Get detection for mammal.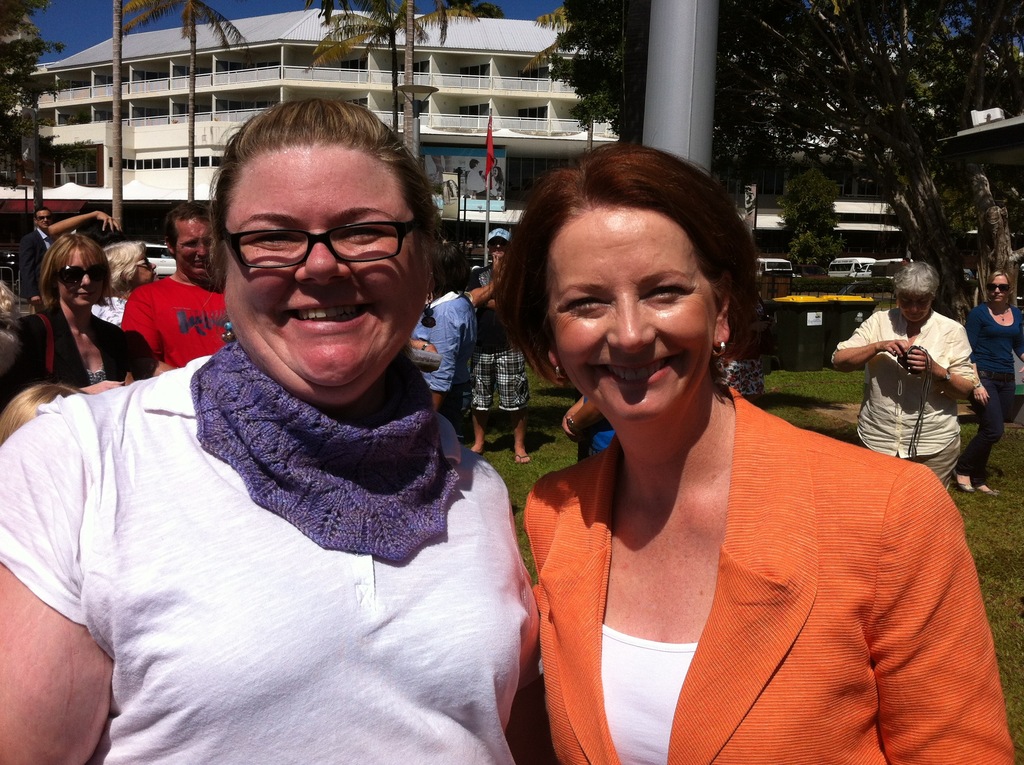
Detection: {"left": 0, "top": 380, "right": 81, "bottom": 443}.
